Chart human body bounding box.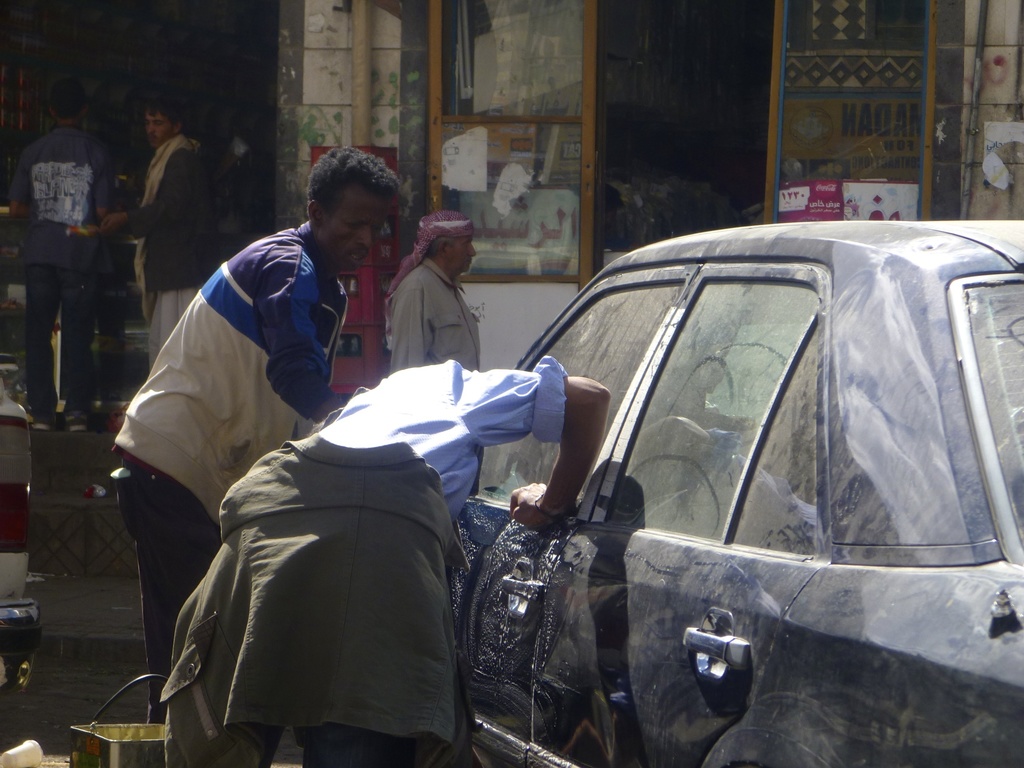
Charted: <bbox>3, 124, 107, 431</bbox>.
